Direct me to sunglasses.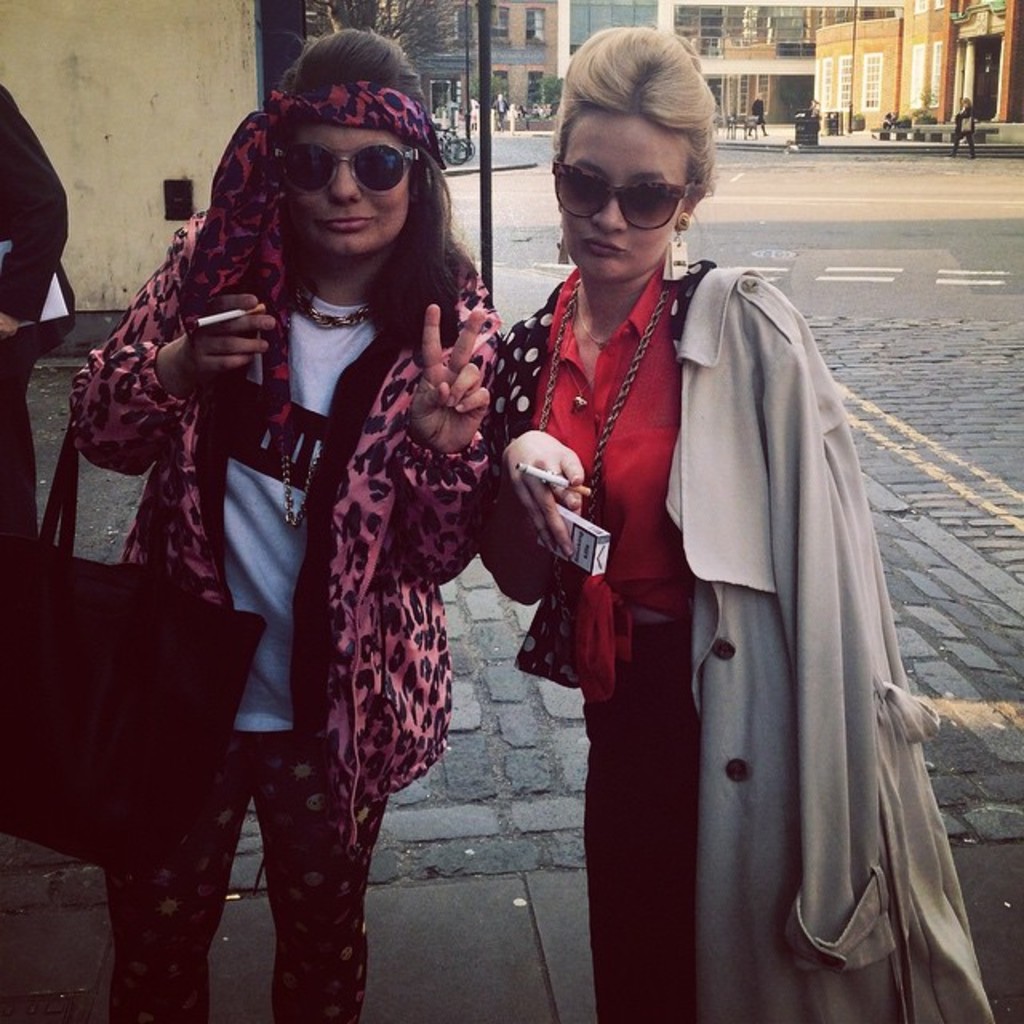
Direction: (266,146,419,198).
